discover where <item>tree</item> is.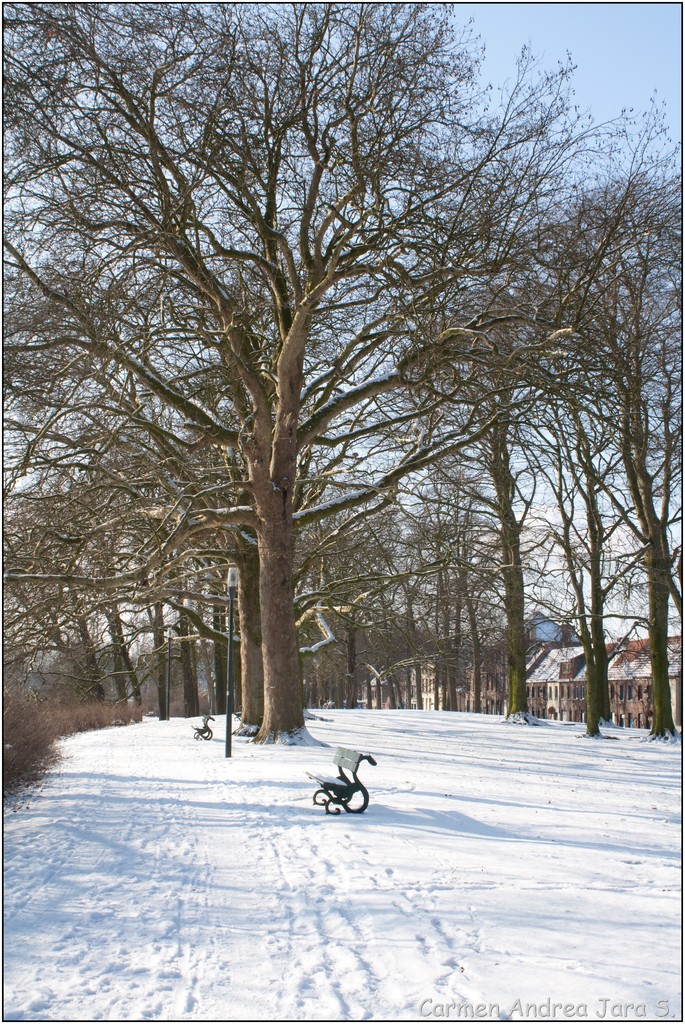
Discovered at bbox=[483, 50, 634, 725].
